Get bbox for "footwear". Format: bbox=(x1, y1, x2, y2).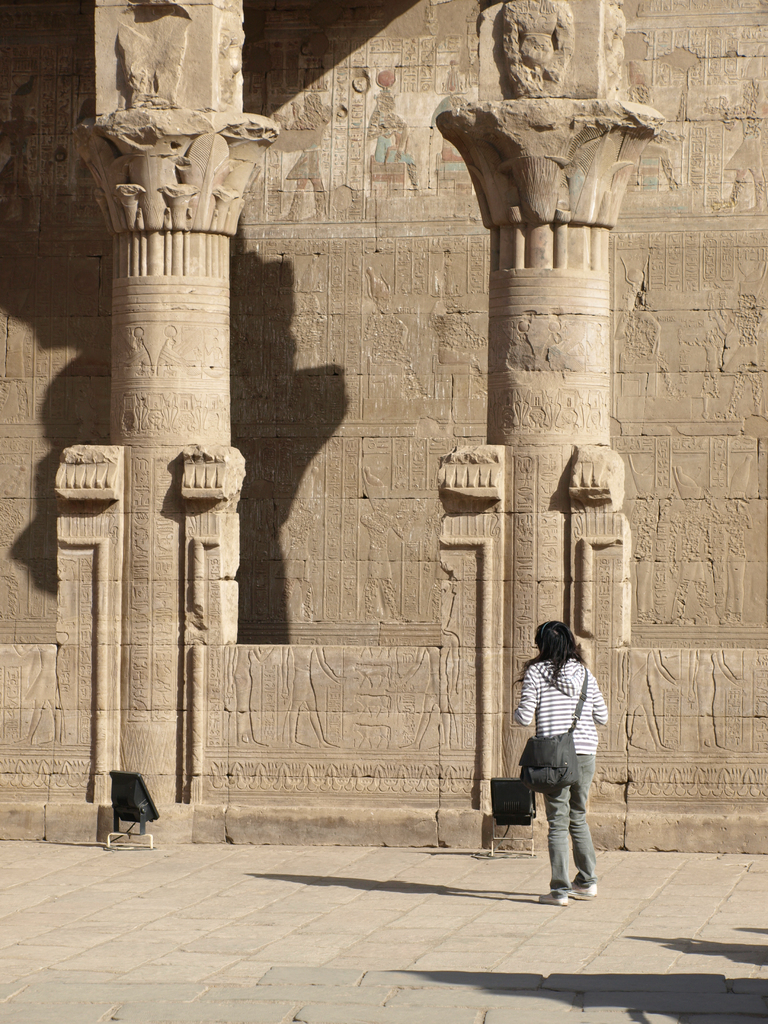
bbox=(563, 886, 597, 899).
